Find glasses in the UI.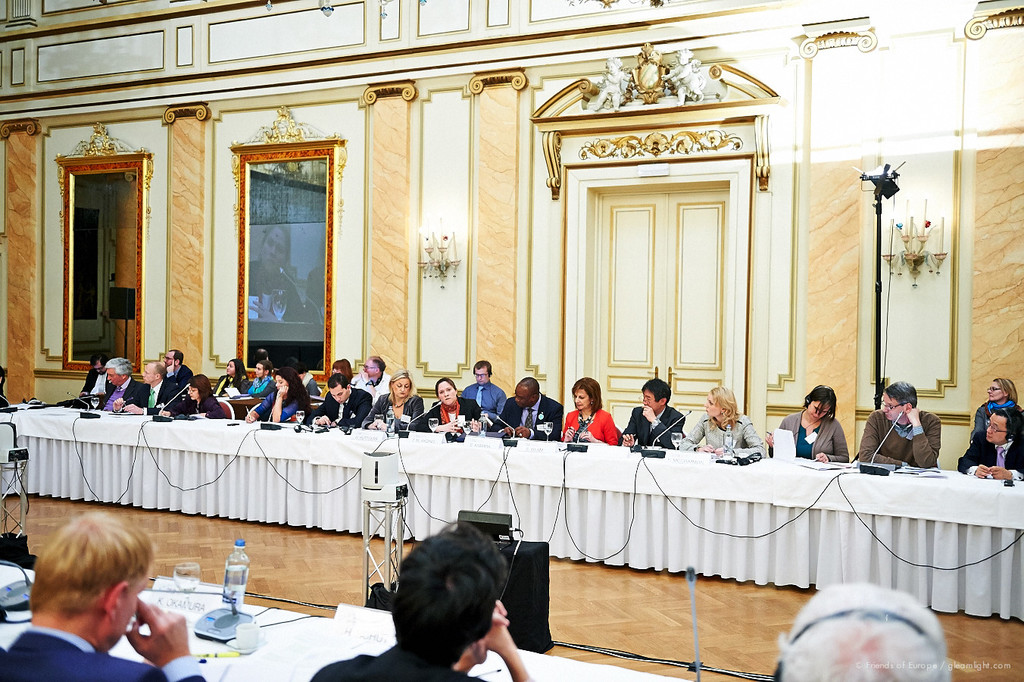
UI element at bbox=(988, 385, 1004, 390).
